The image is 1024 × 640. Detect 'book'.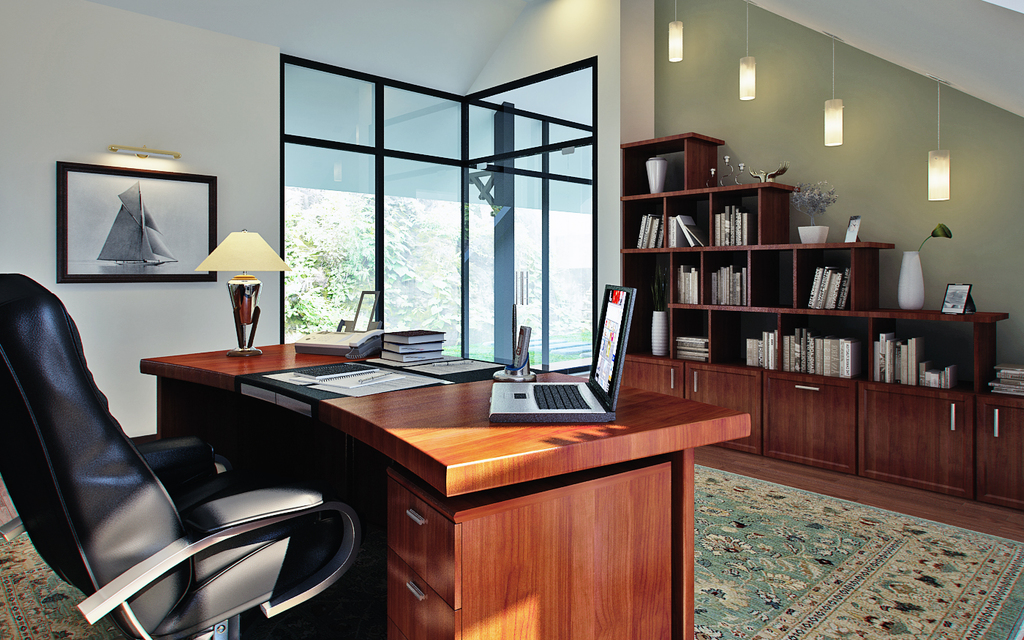
Detection: 677, 215, 697, 248.
